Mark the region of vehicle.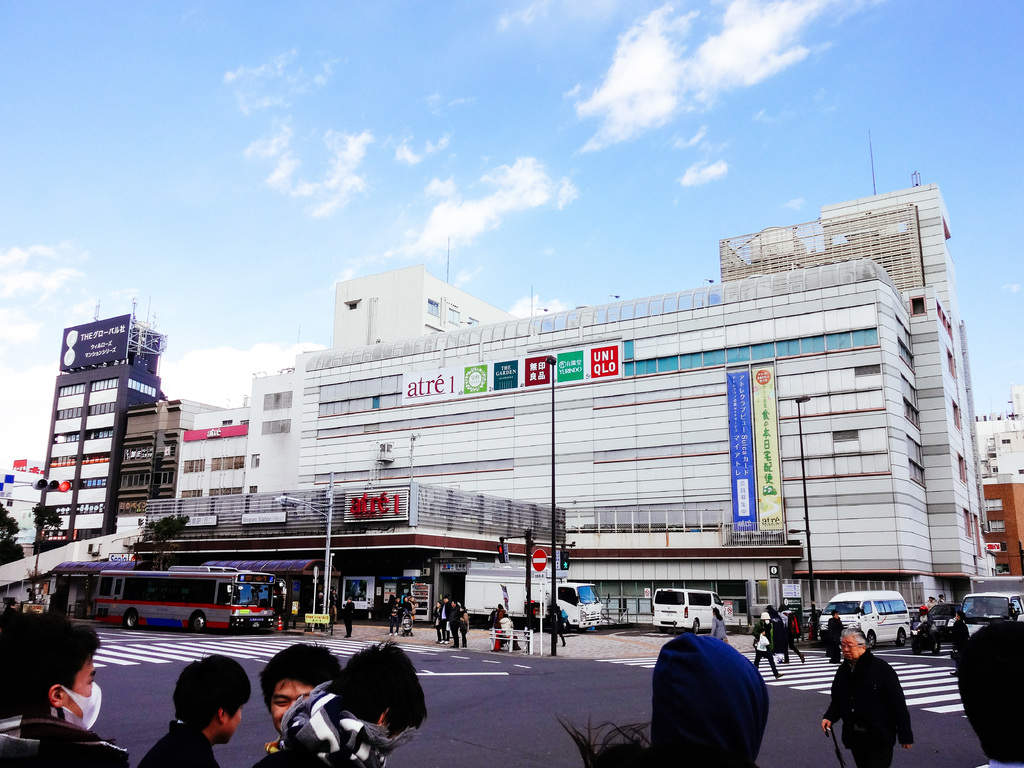
Region: region(461, 580, 605, 630).
